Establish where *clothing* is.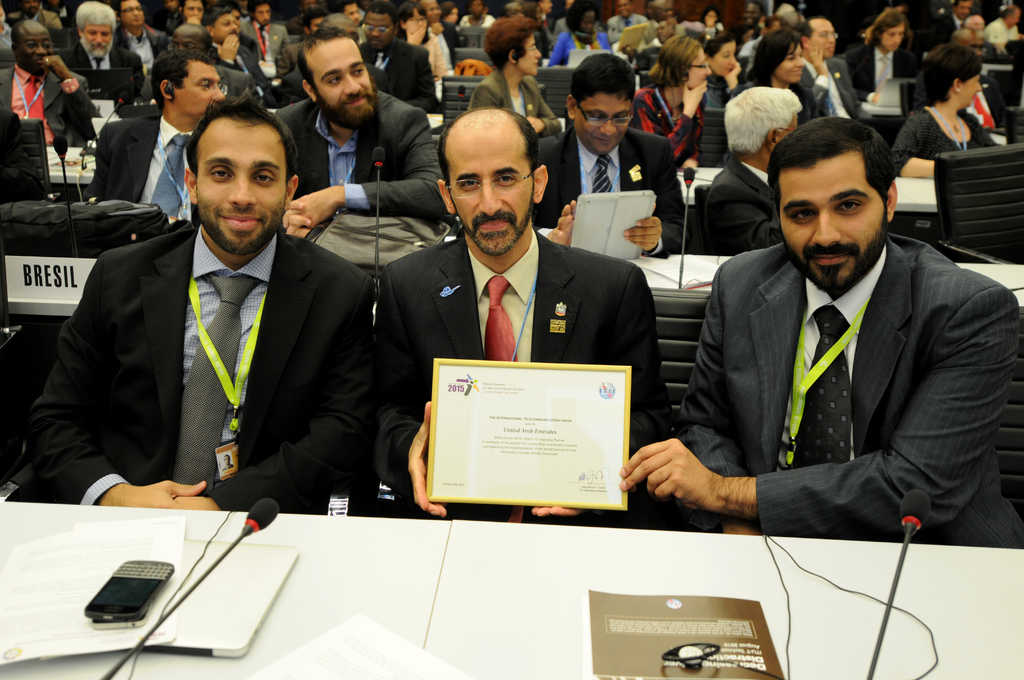
Established at box=[984, 14, 1015, 54].
